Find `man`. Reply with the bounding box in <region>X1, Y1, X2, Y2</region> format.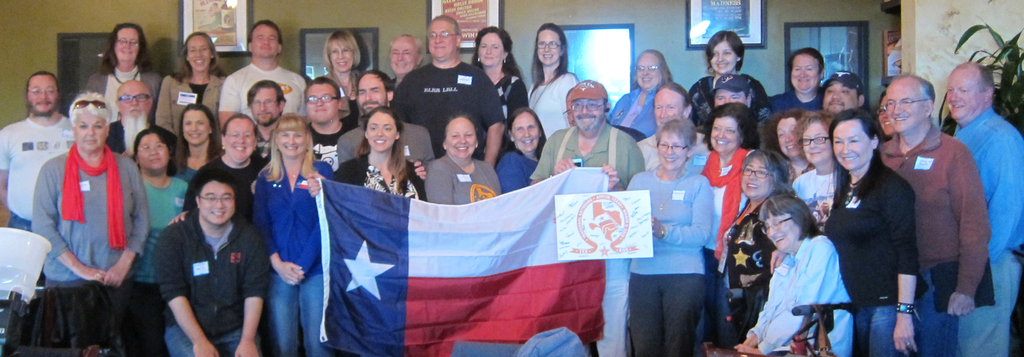
<region>765, 48, 829, 119</region>.
